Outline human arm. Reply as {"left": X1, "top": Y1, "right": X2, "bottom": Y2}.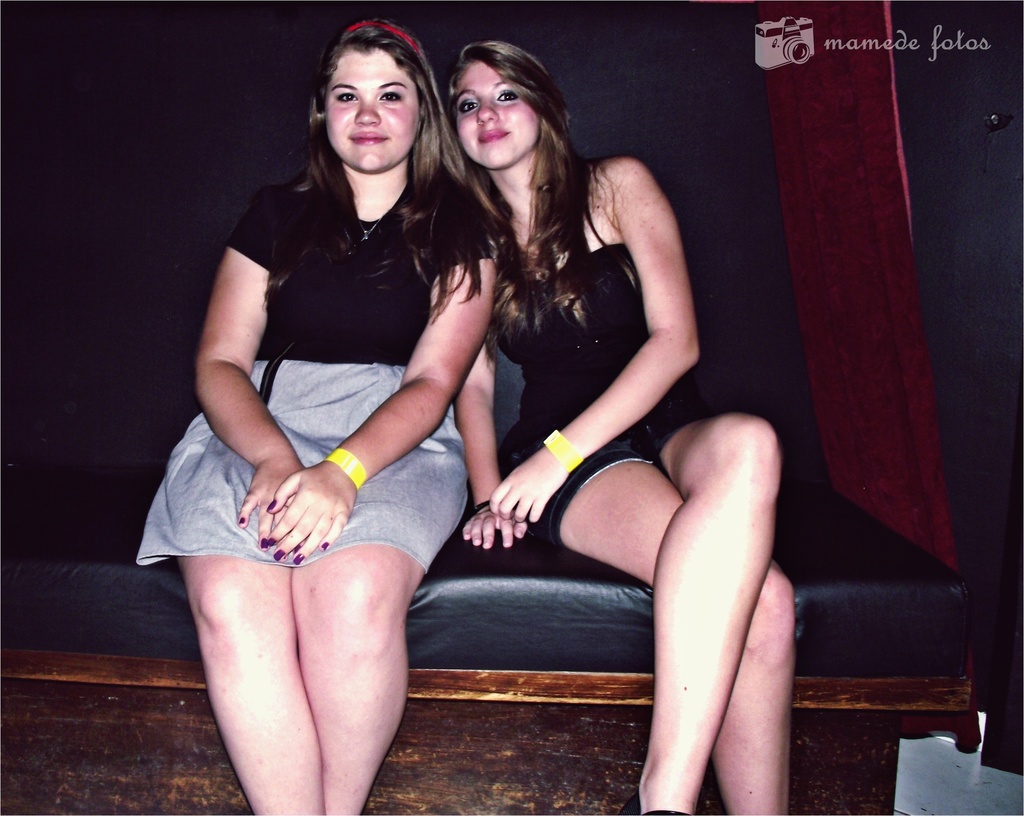
{"left": 488, "top": 168, "right": 699, "bottom": 500}.
